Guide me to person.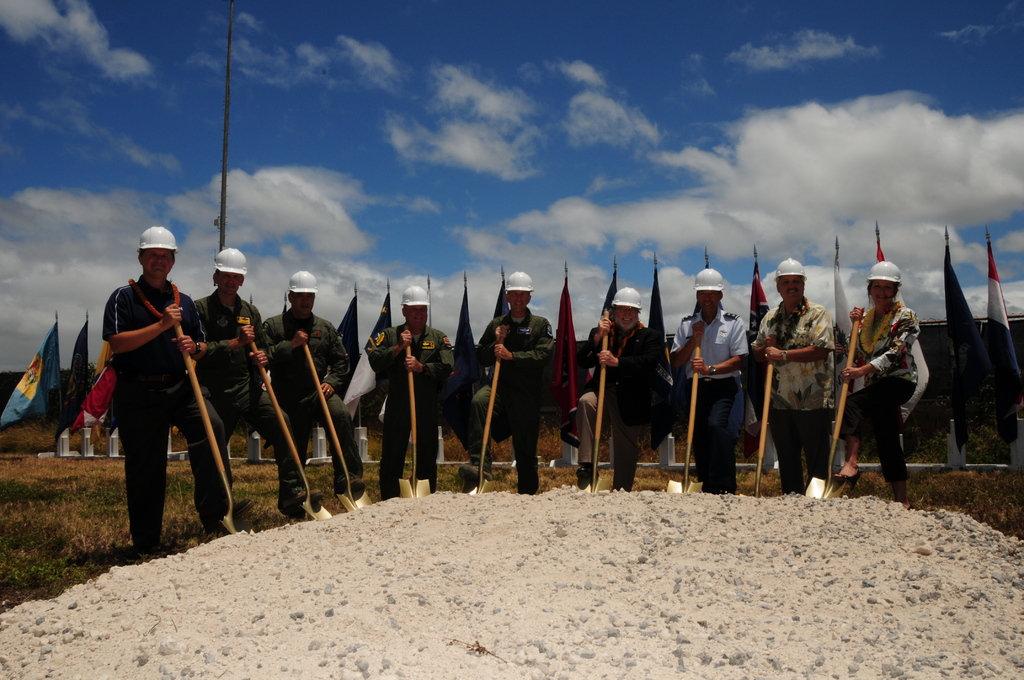
Guidance: Rect(95, 223, 202, 575).
